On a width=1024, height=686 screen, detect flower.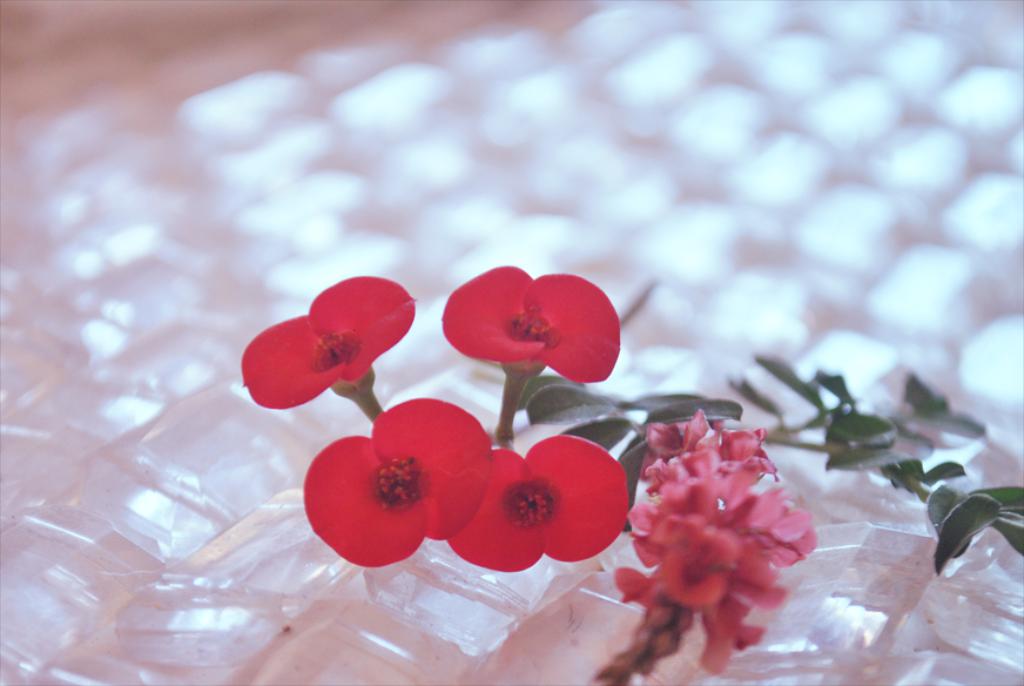
left=241, top=274, right=415, bottom=412.
